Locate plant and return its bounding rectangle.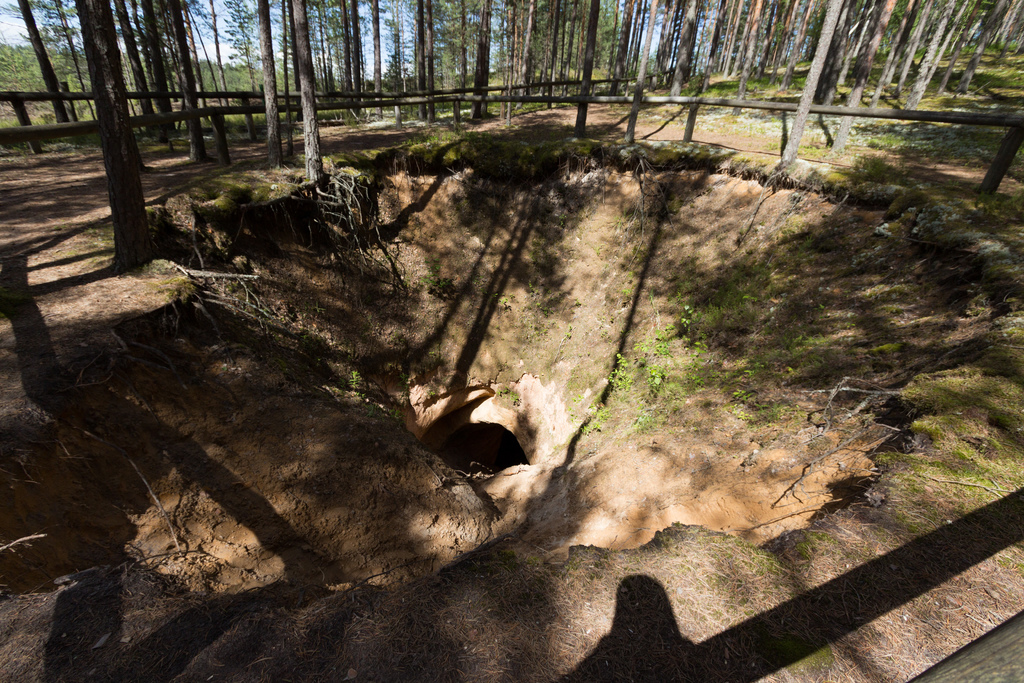
select_region(317, 106, 360, 132).
